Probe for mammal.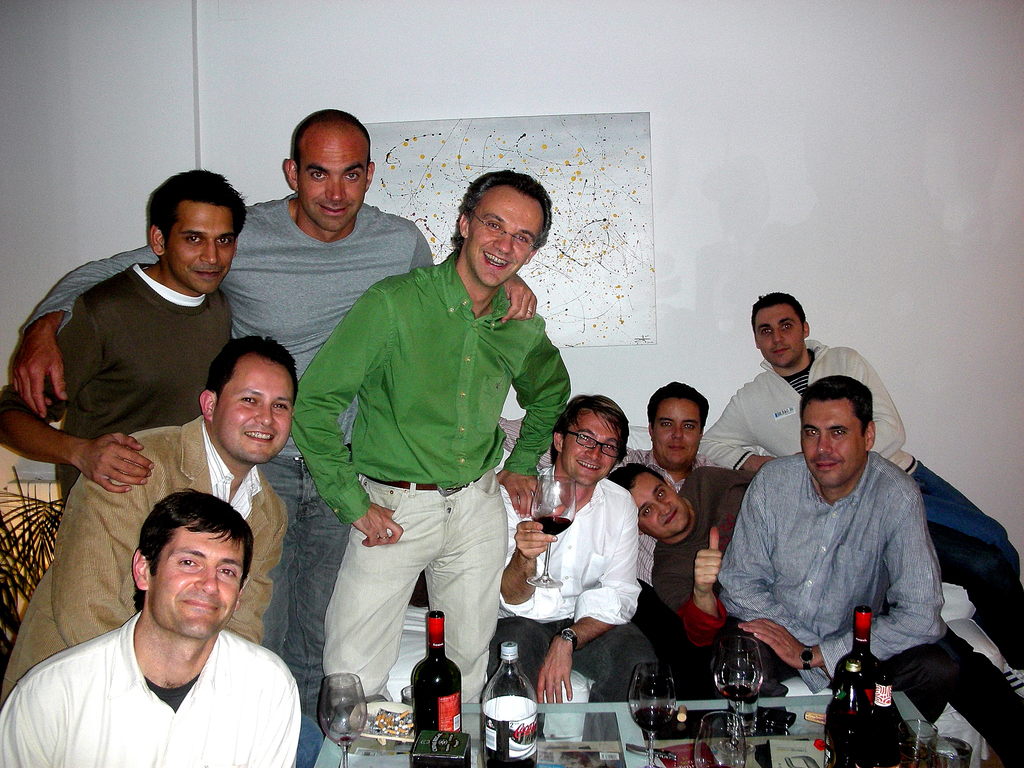
Probe result: <box>6,106,540,729</box>.
